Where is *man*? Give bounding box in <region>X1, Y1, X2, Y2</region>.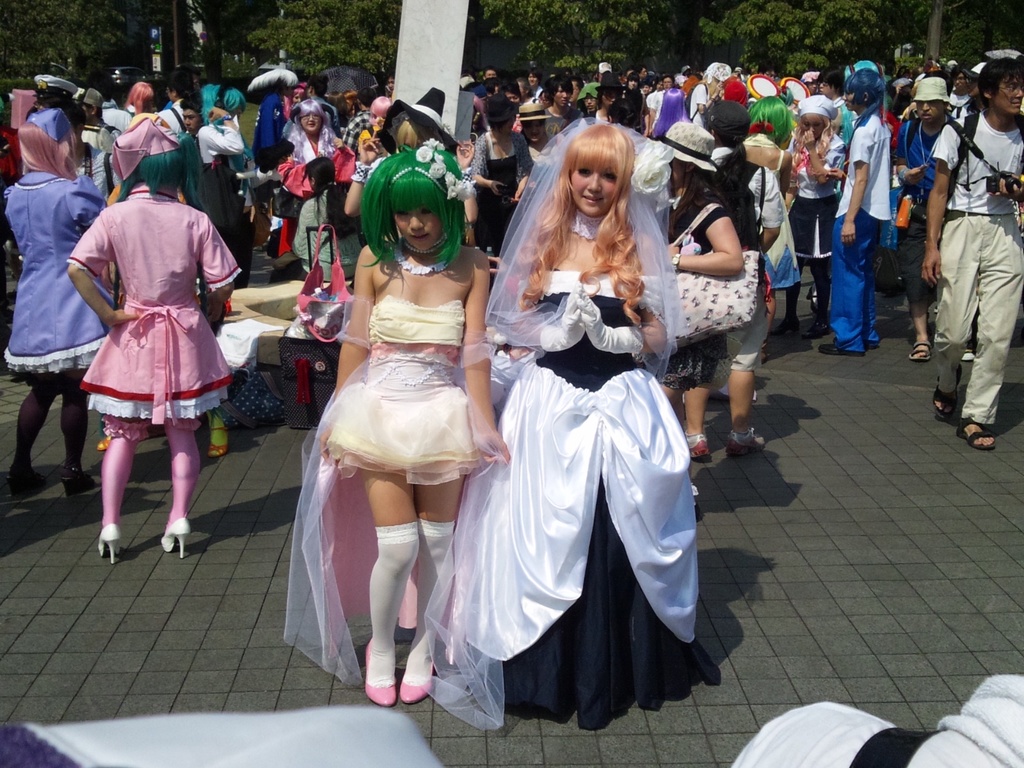
<region>384, 71, 398, 95</region>.
